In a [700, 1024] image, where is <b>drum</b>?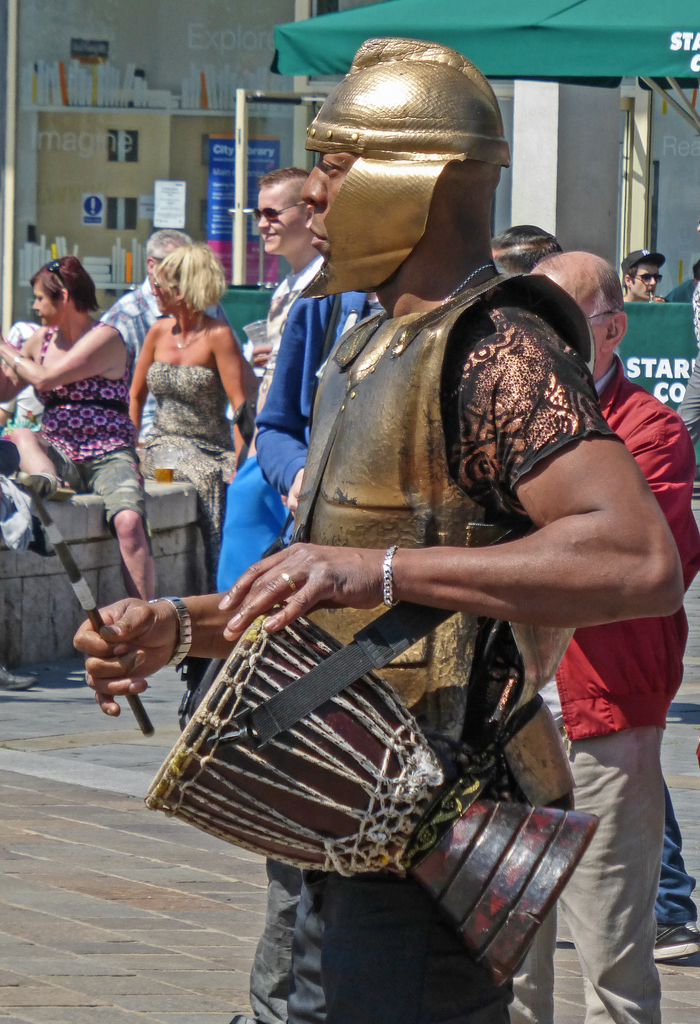
145 600 597 995.
